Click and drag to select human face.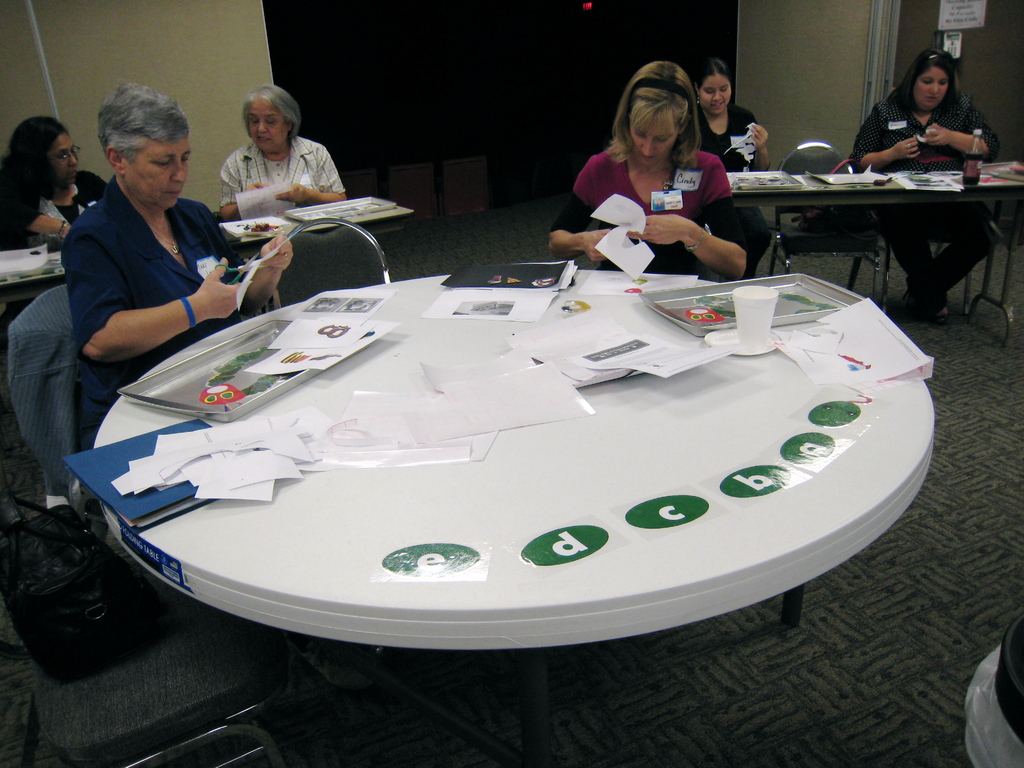
Selection: 630:118:673:164.
